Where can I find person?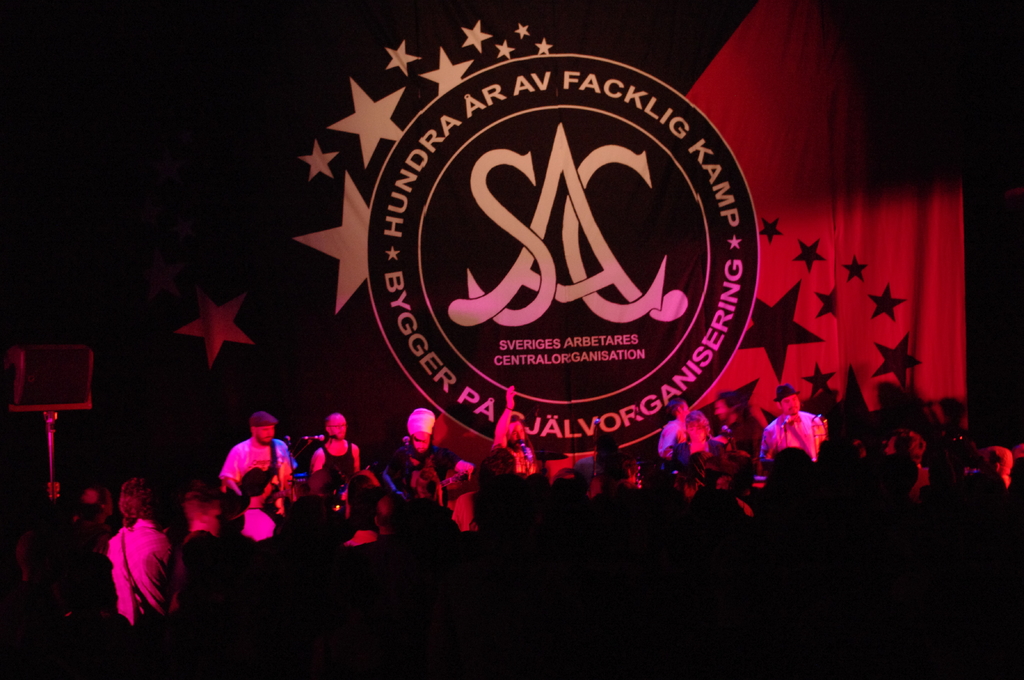
You can find it at Rect(102, 483, 186, 623).
